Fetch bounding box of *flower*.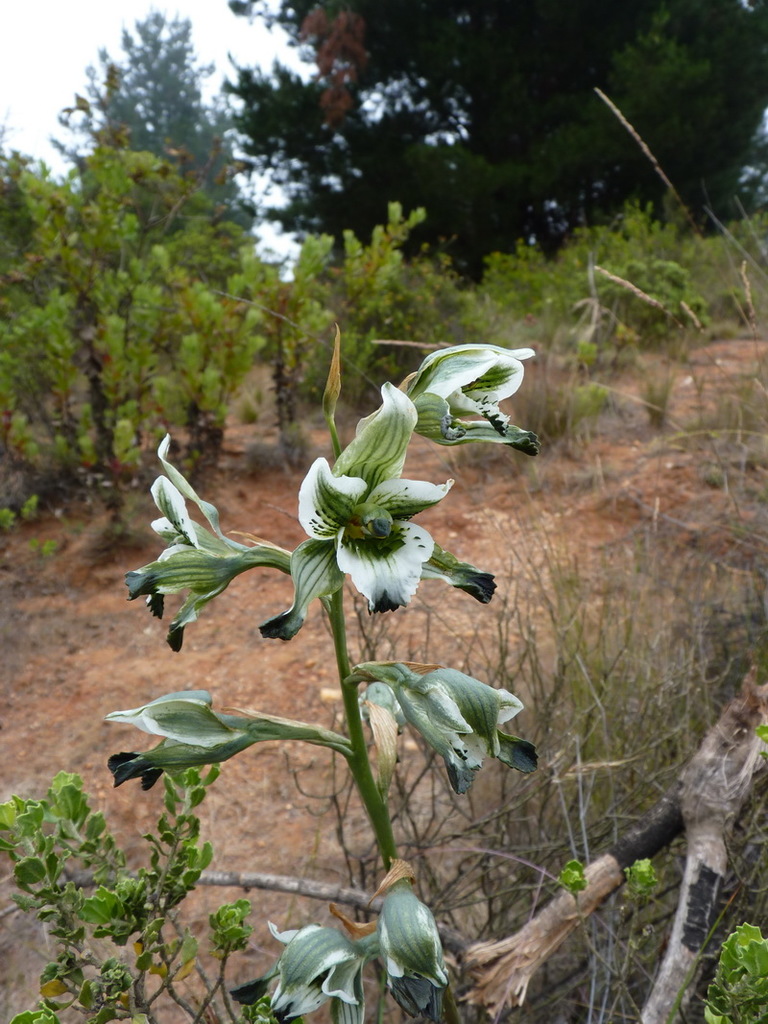
Bbox: {"left": 110, "top": 689, "right": 300, "bottom": 788}.
